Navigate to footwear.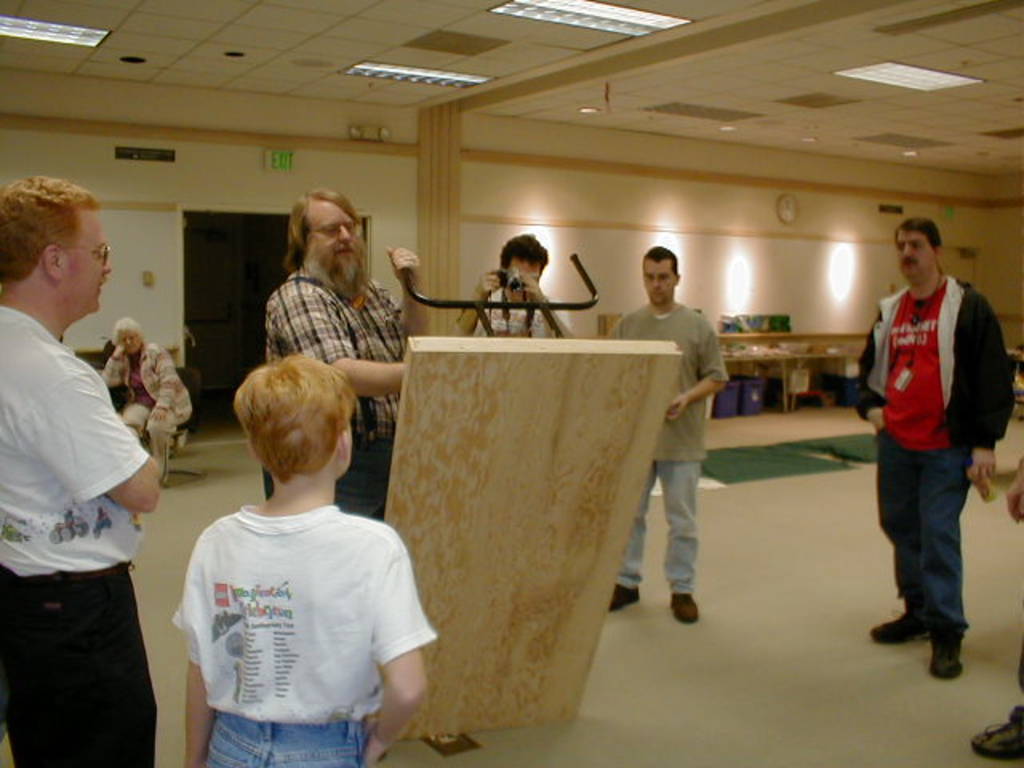
Navigation target: [674,592,696,621].
